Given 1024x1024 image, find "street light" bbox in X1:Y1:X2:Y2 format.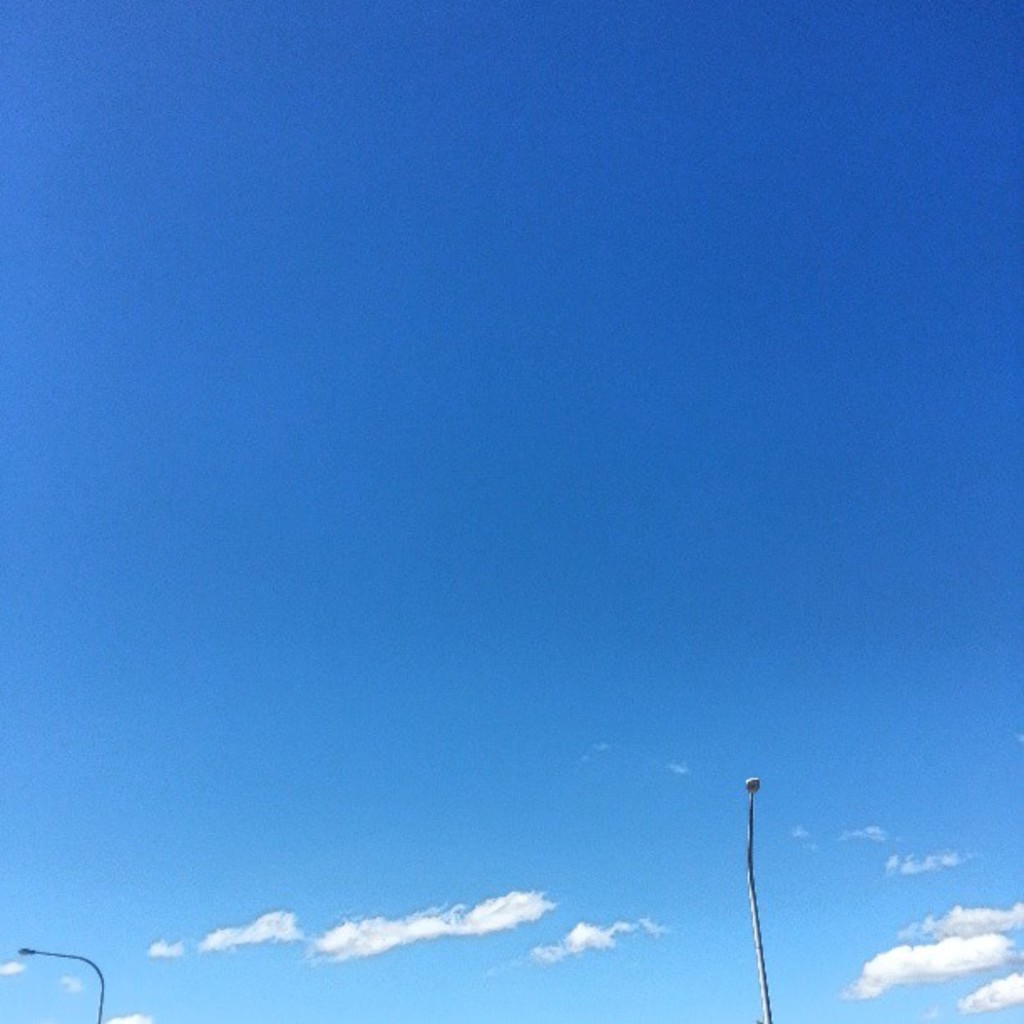
13:940:107:1022.
